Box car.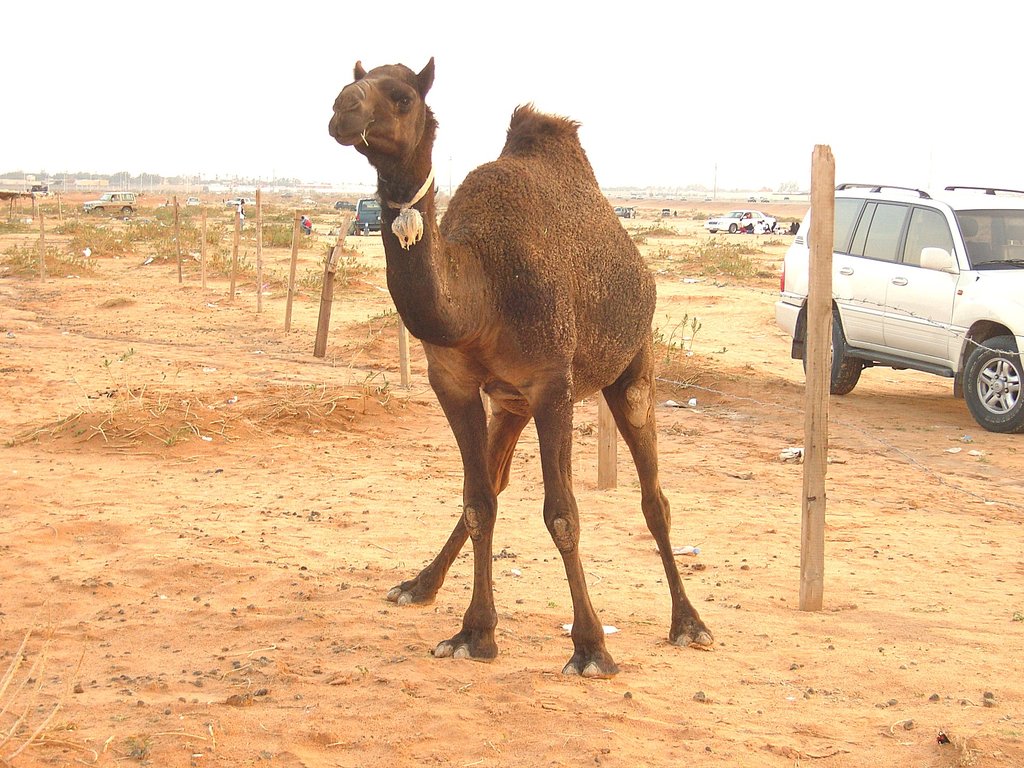
(661,209,669,216).
